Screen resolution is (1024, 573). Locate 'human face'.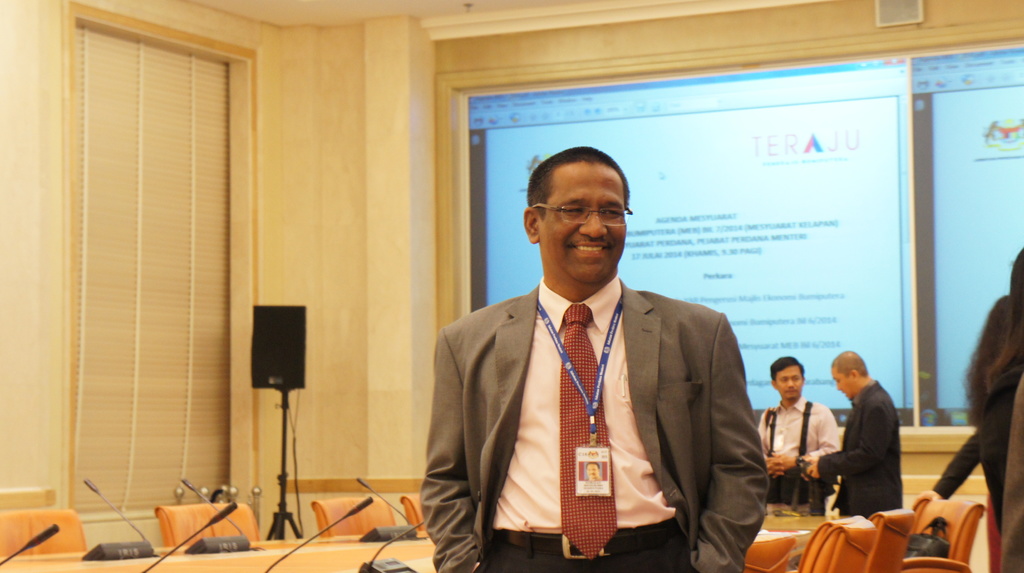
{"left": 540, "top": 168, "right": 625, "bottom": 281}.
